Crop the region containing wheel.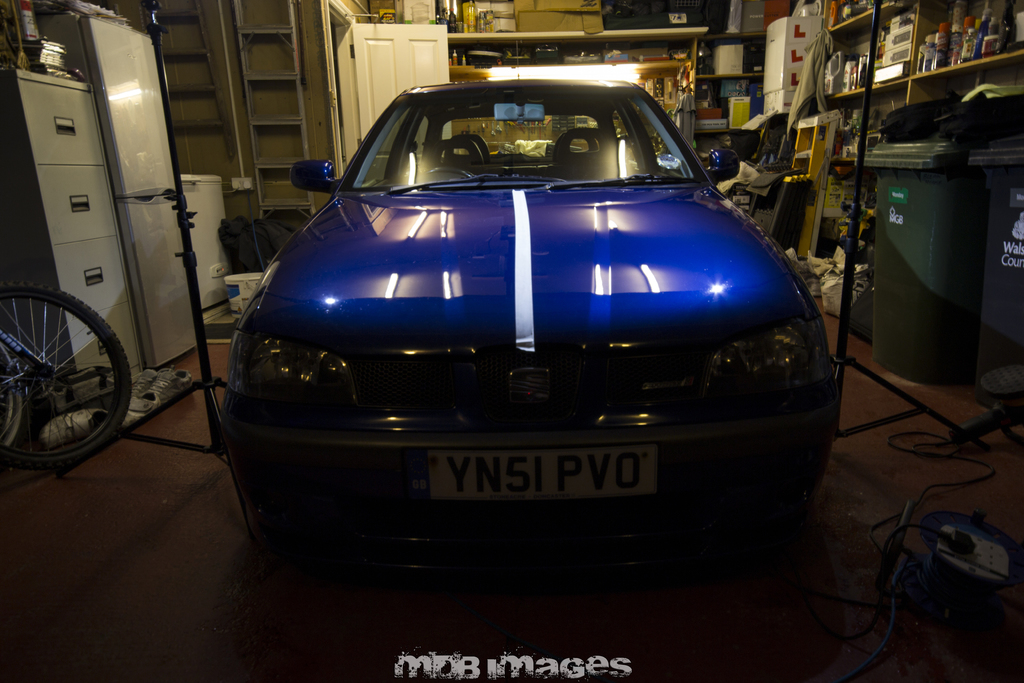
Crop region: {"x1": 4, "y1": 282, "x2": 126, "y2": 467}.
